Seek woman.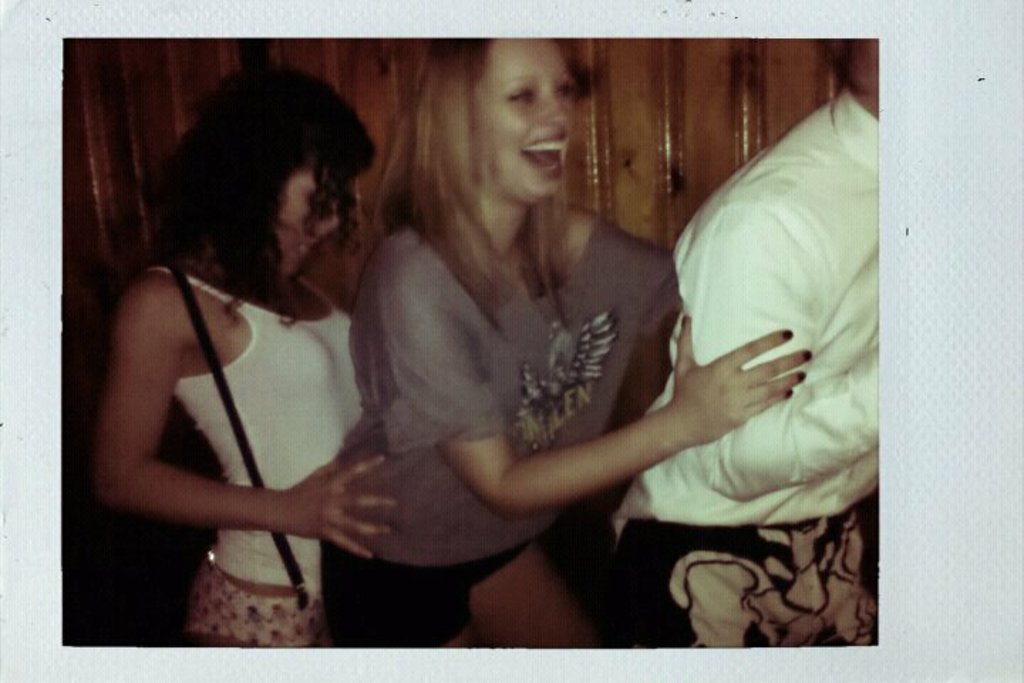
{"left": 92, "top": 51, "right": 388, "bottom": 655}.
